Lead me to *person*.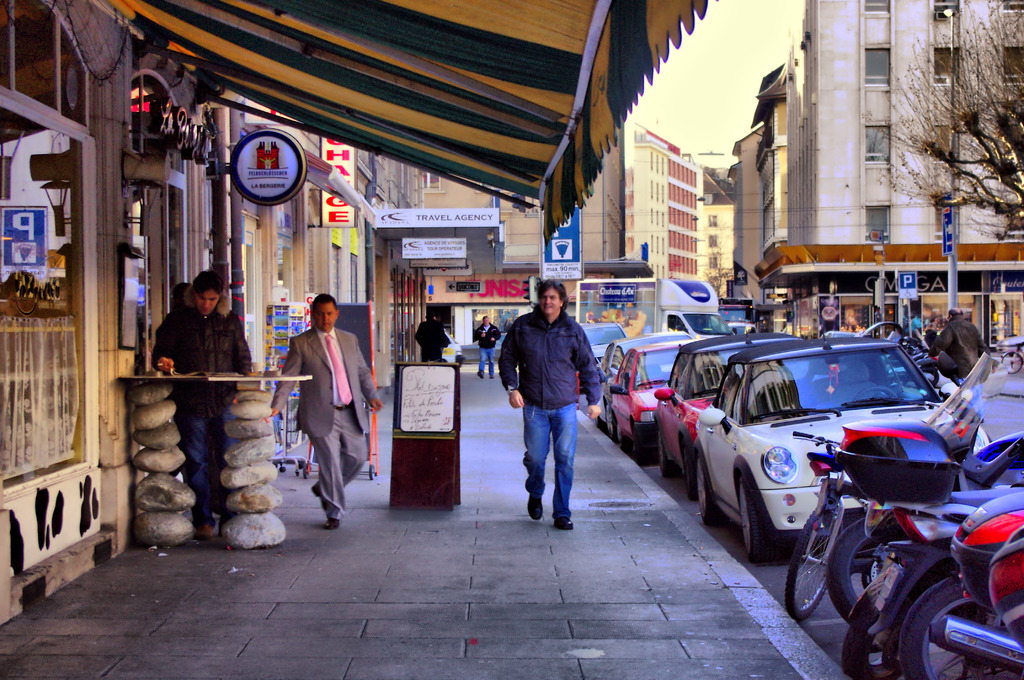
Lead to 928,307,998,423.
